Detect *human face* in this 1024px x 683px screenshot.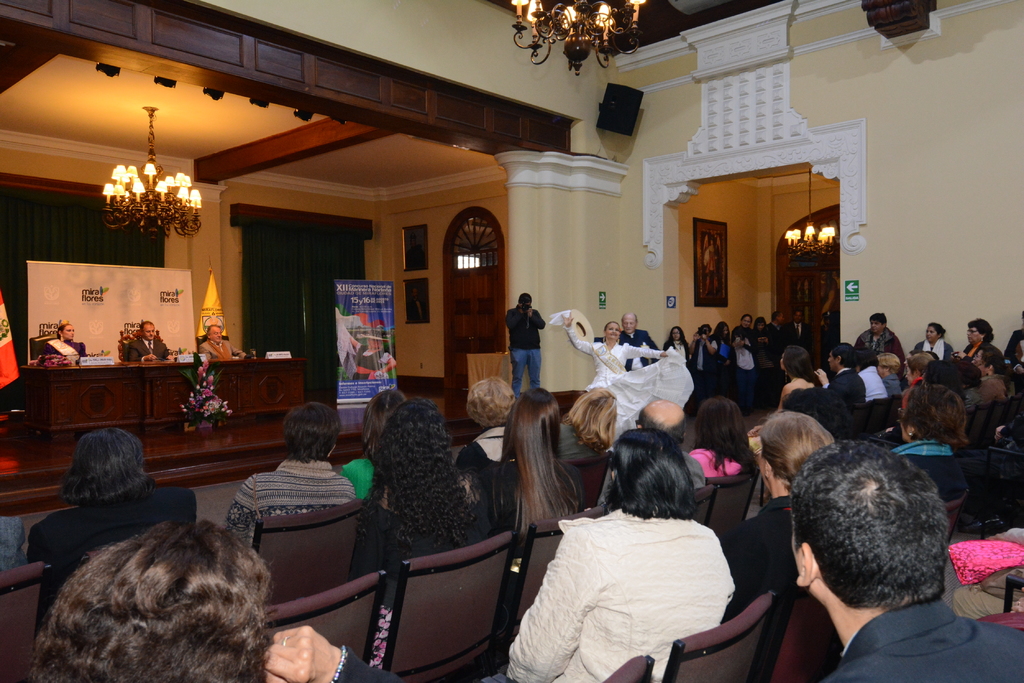
Detection: [673, 328, 680, 339].
